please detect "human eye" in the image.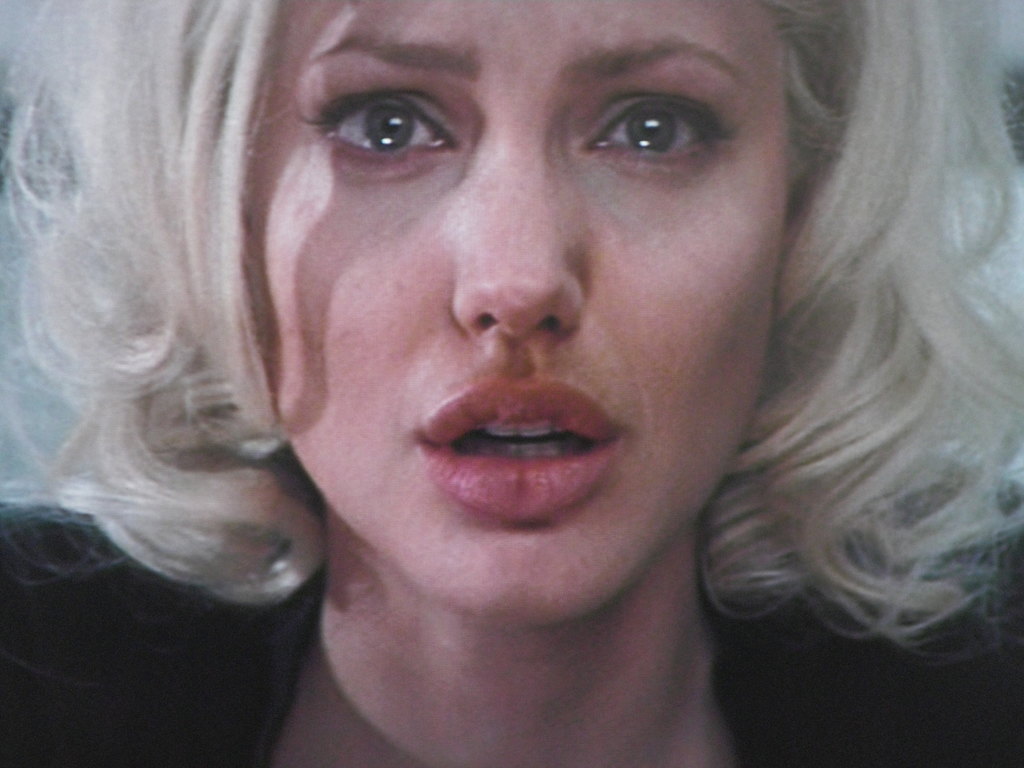
292:65:460:173.
